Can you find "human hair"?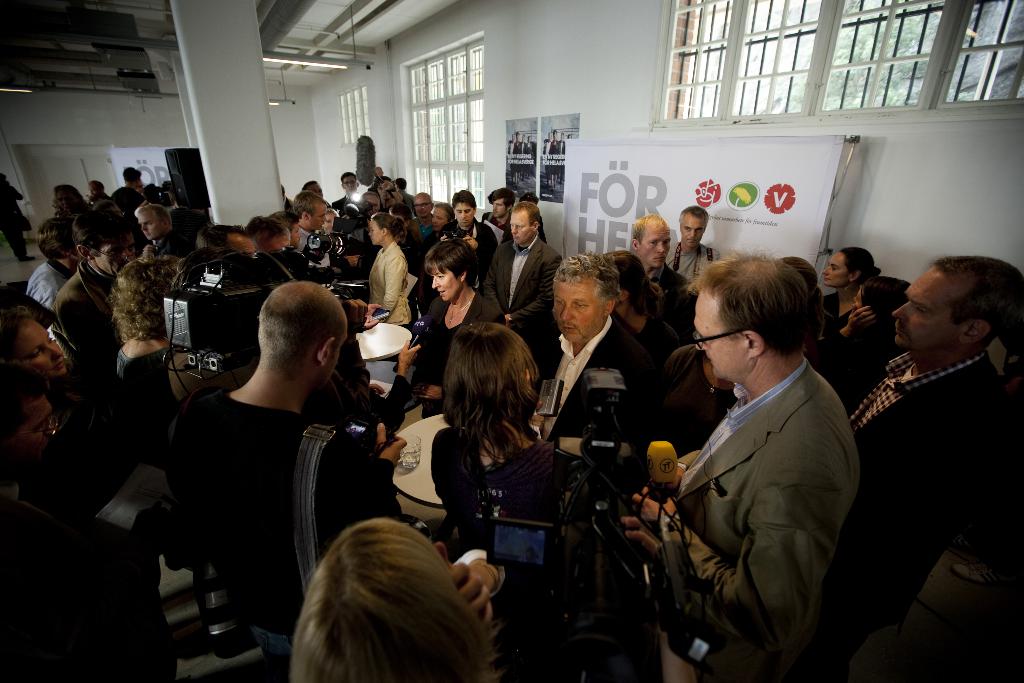
Yes, bounding box: (341,170,359,181).
